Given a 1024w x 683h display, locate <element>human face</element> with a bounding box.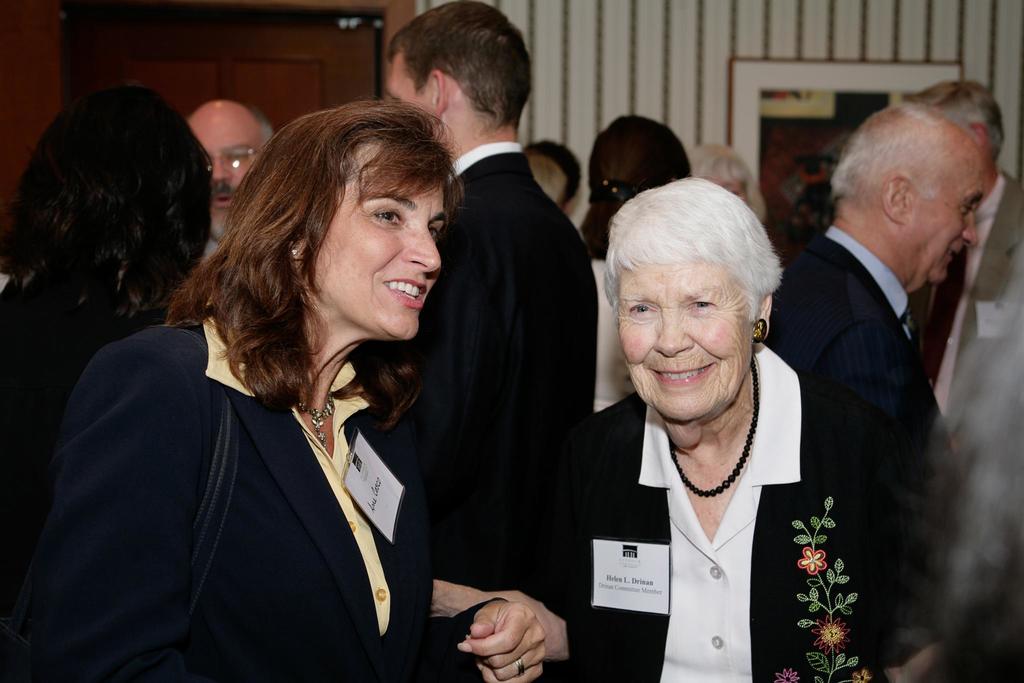
Located: [left=909, top=138, right=980, bottom=283].
